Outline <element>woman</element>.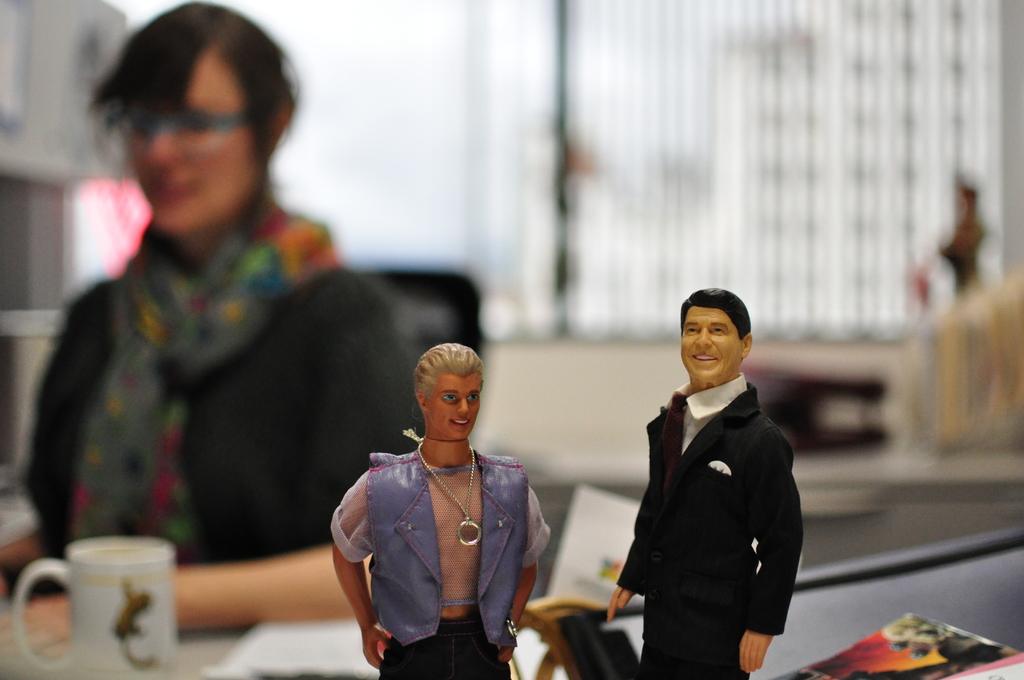
Outline: pyautogui.locateOnScreen(331, 331, 563, 668).
